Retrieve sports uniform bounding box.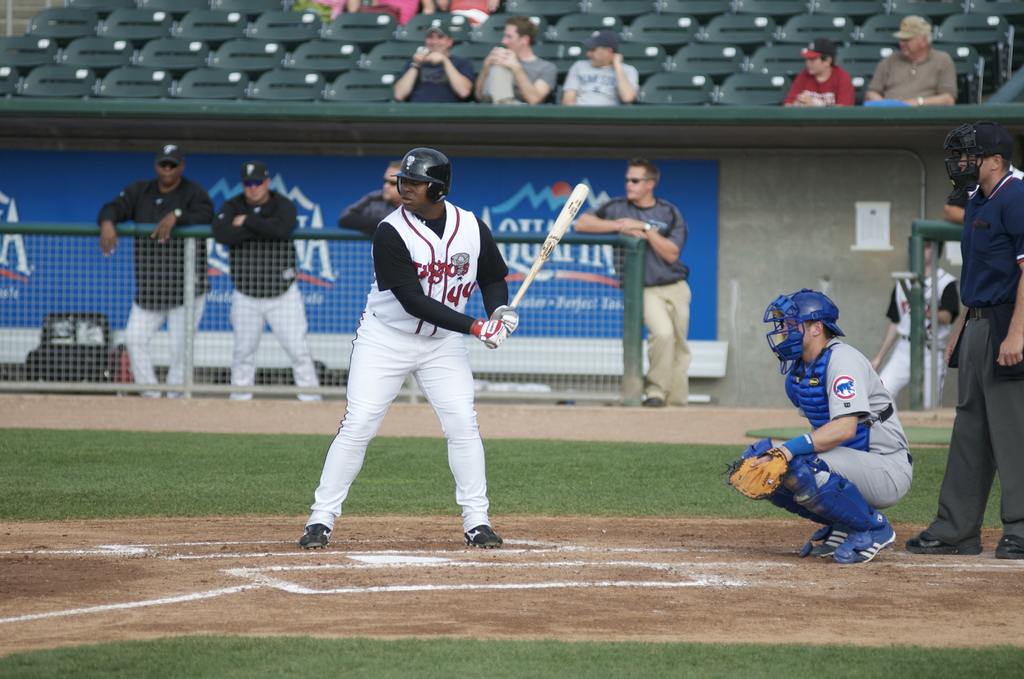
Bounding box: left=95, top=143, right=213, bottom=407.
